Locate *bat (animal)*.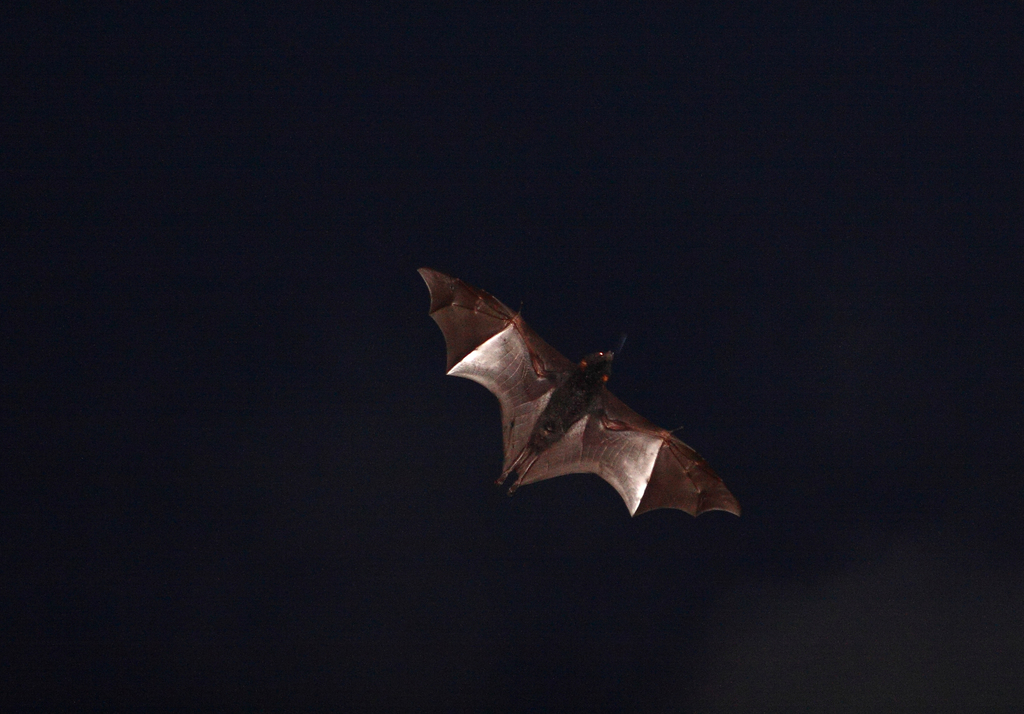
Bounding box: x1=414 y1=262 x2=748 y2=524.
